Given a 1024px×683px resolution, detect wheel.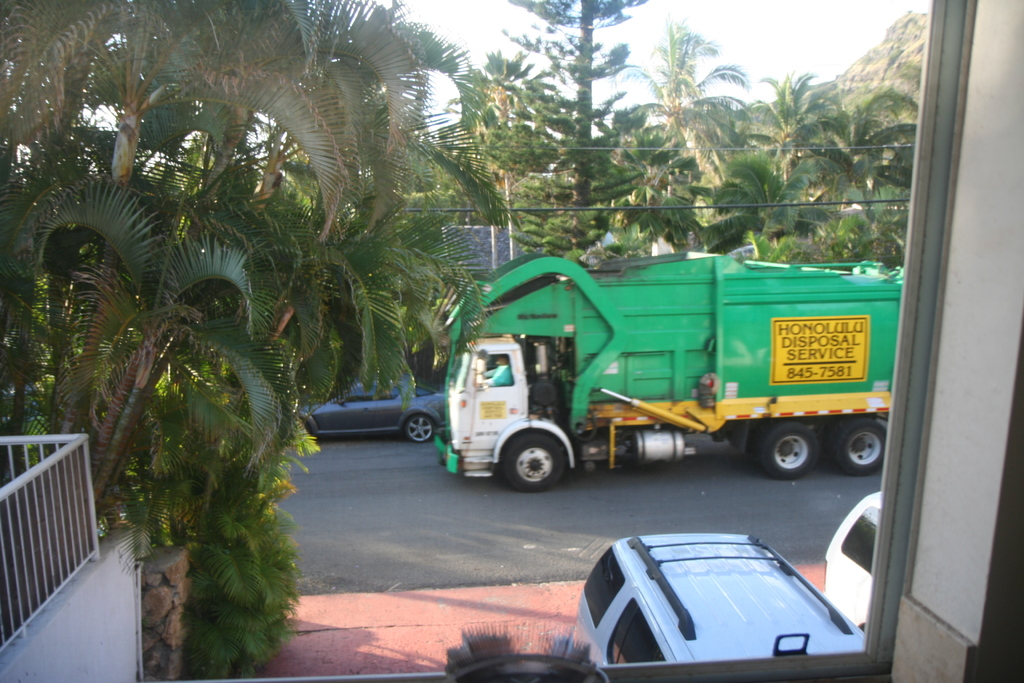
<region>811, 412, 897, 477</region>.
